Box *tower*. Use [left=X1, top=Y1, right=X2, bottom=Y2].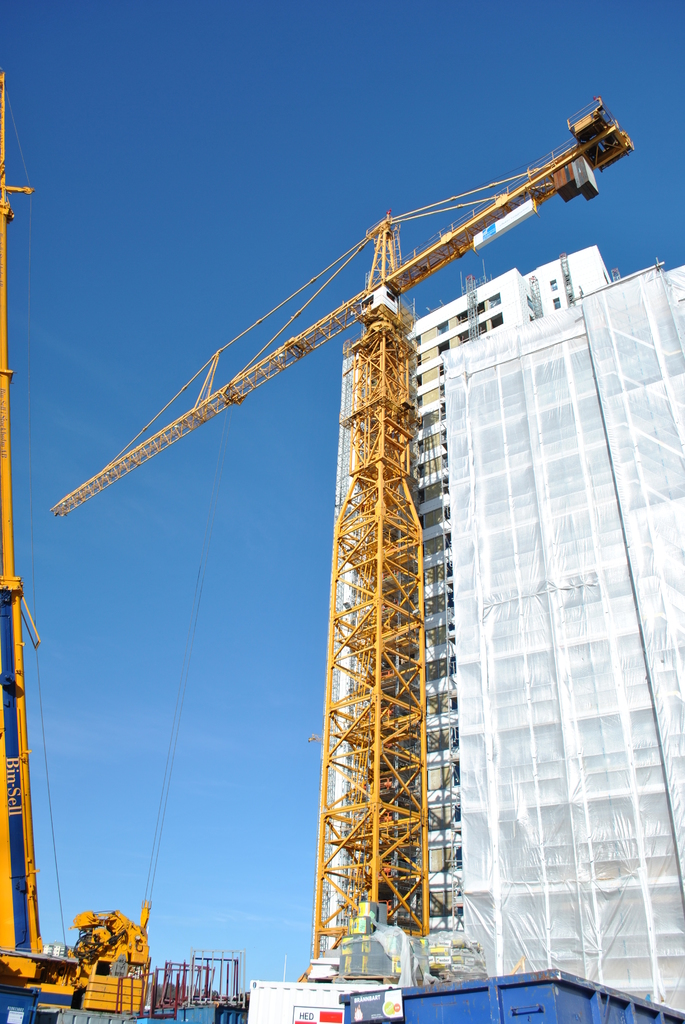
[left=306, top=240, right=684, bottom=1023].
